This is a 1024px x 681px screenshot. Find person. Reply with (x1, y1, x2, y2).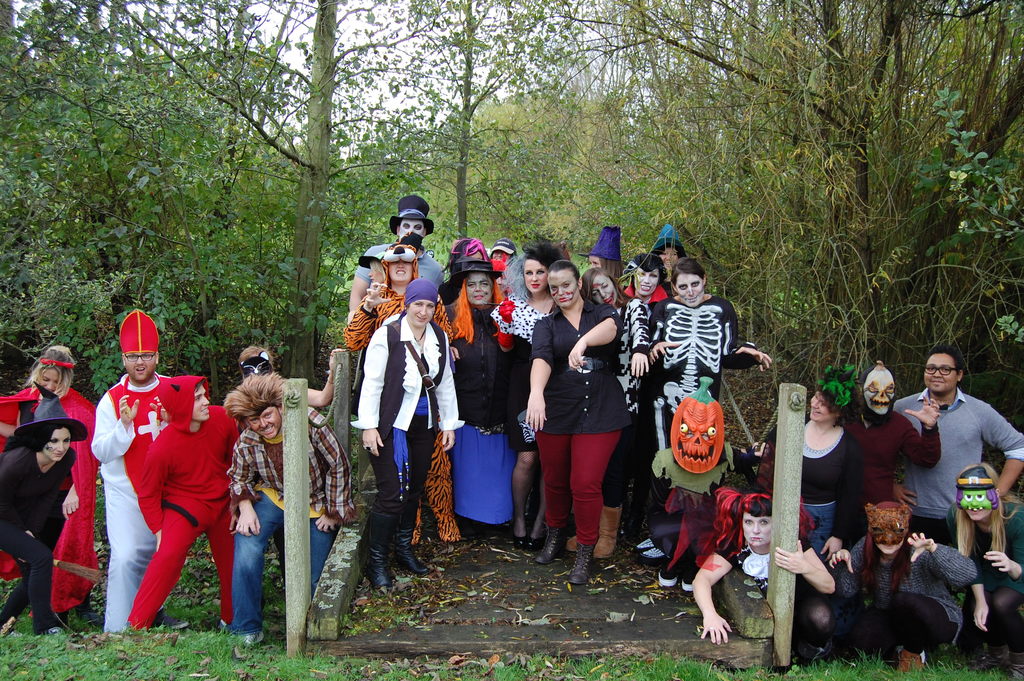
(451, 252, 524, 539).
